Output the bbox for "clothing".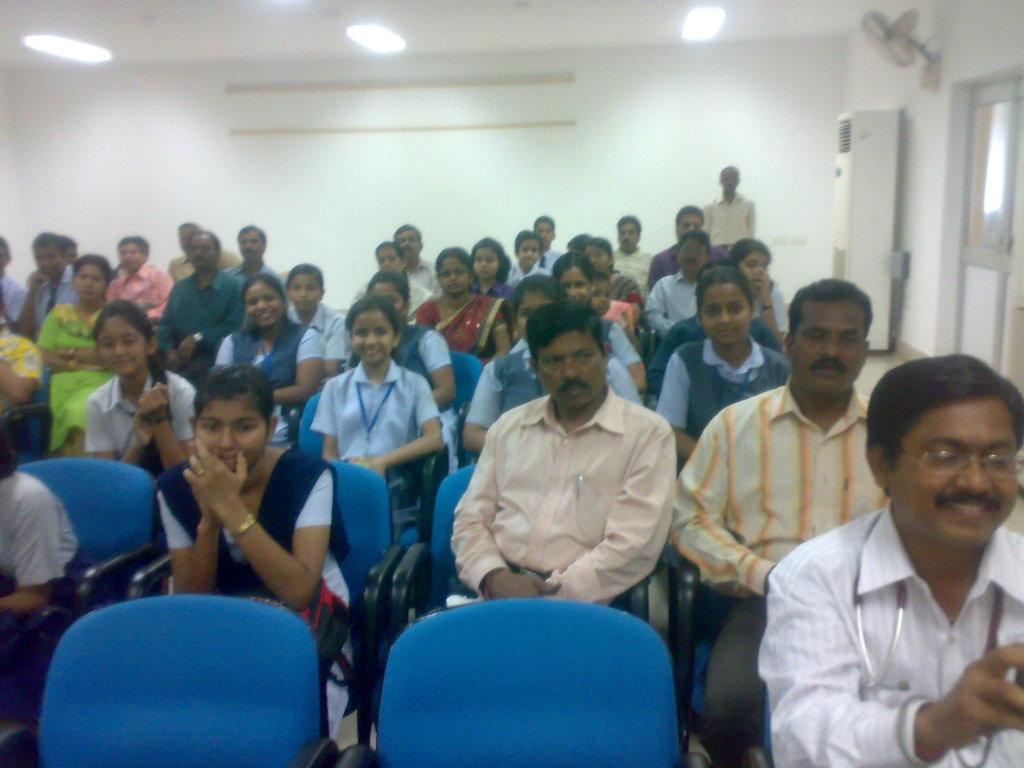
[604,241,652,274].
